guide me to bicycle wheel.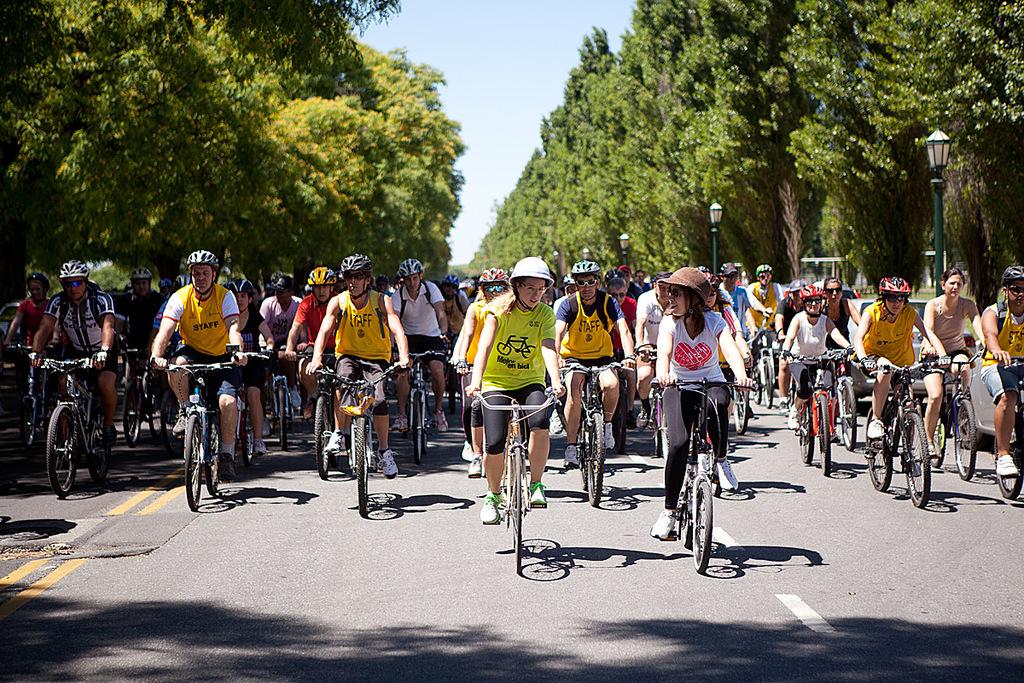
Guidance: locate(676, 464, 695, 549).
